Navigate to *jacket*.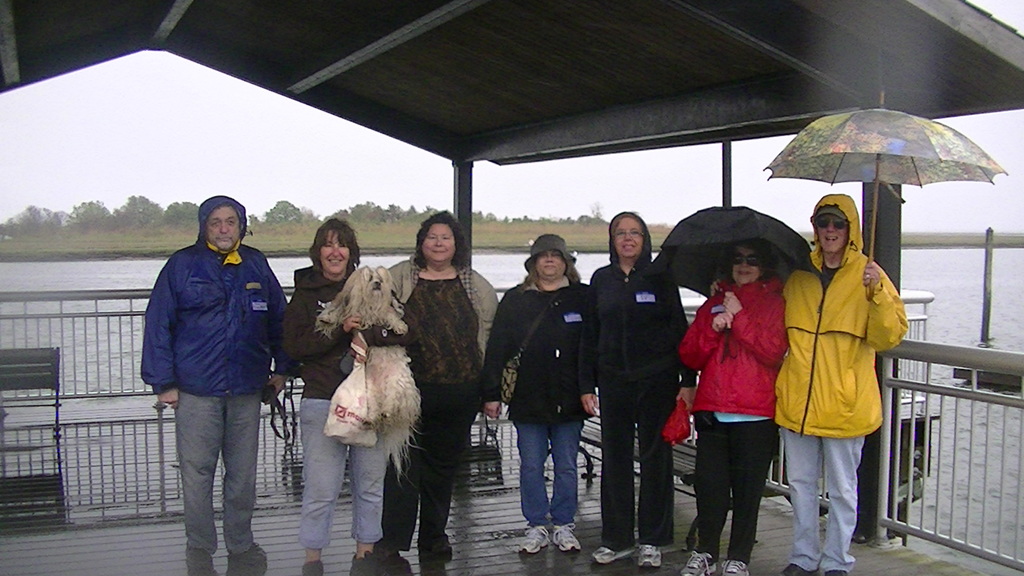
Navigation target: <region>581, 209, 701, 403</region>.
